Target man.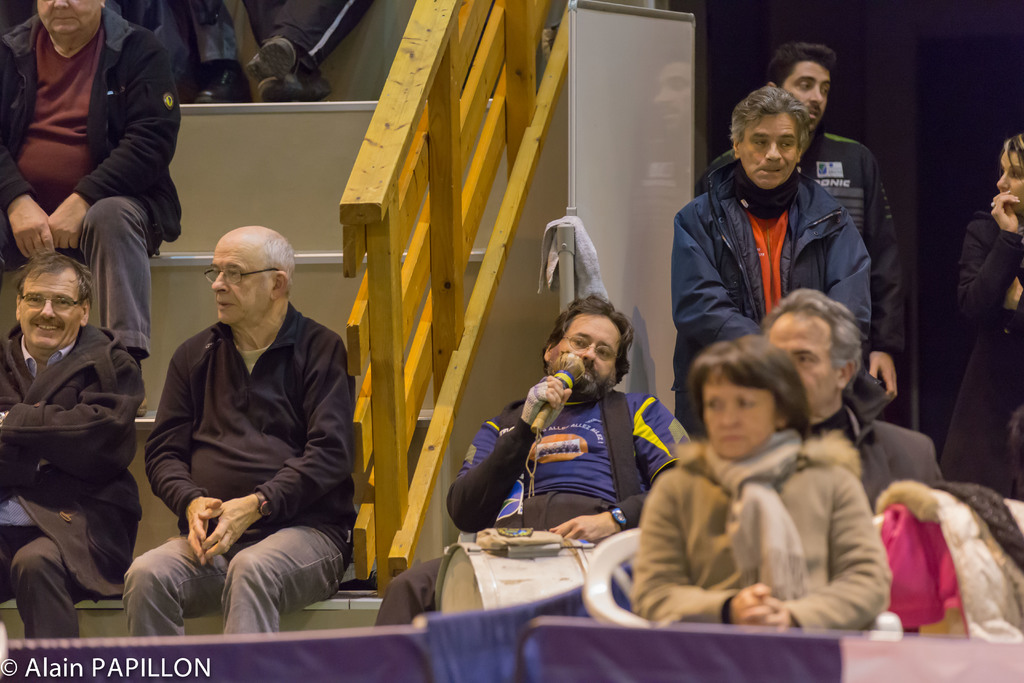
Target region: x1=136, y1=209, x2=360, y2=637.
